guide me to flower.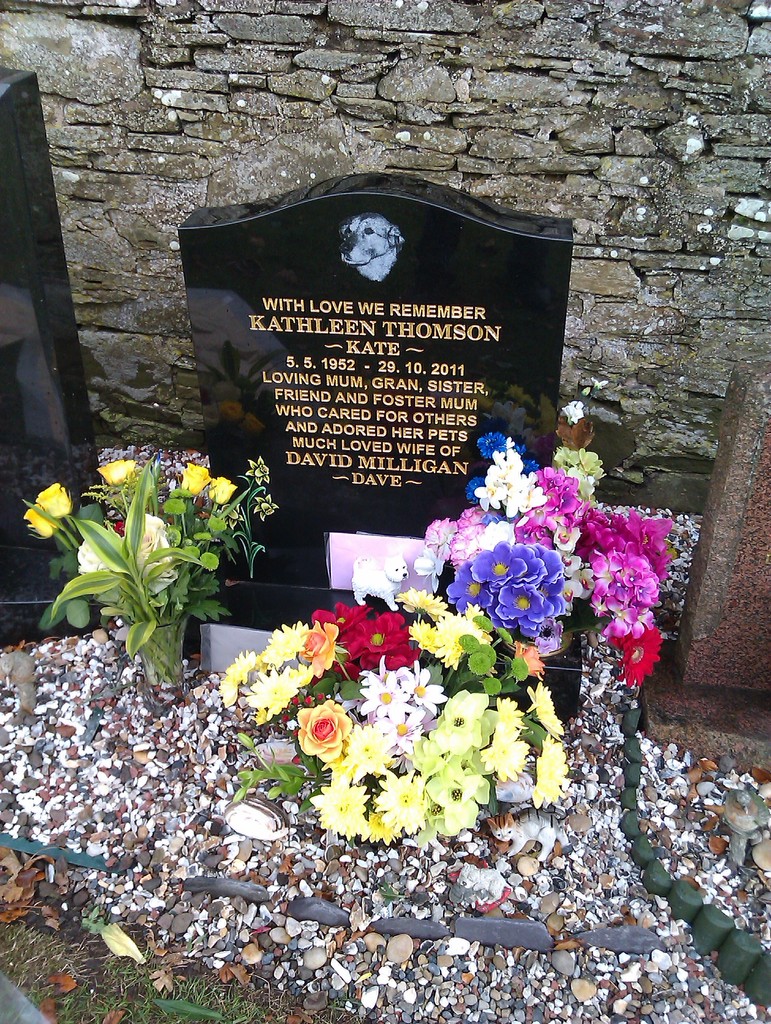
Guidance: x1=72 y1=533 x2=109 y2=575.
